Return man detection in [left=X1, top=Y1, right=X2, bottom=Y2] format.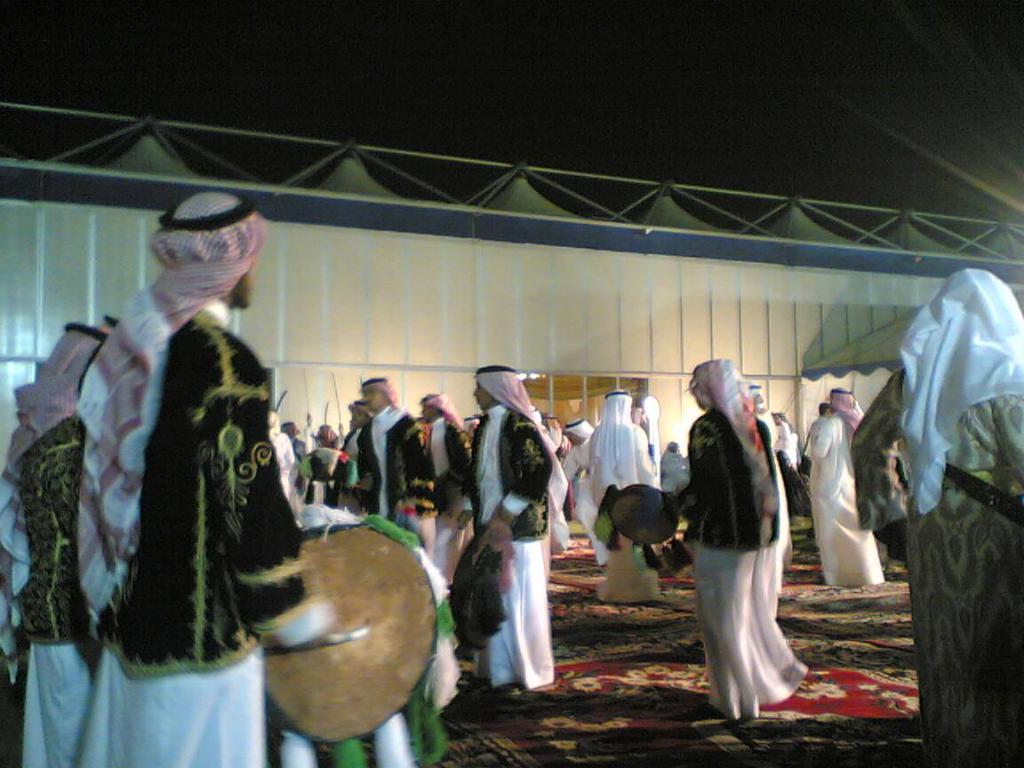
[left=76, top=183, right=339, bottom=767].
